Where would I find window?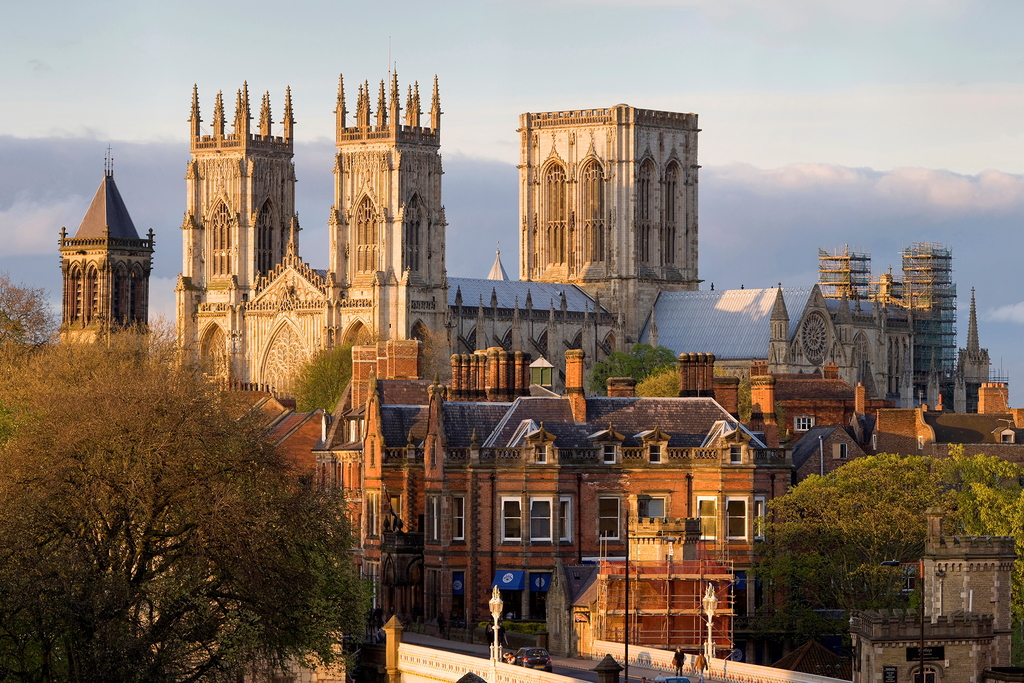
At 368,491,382,537.
